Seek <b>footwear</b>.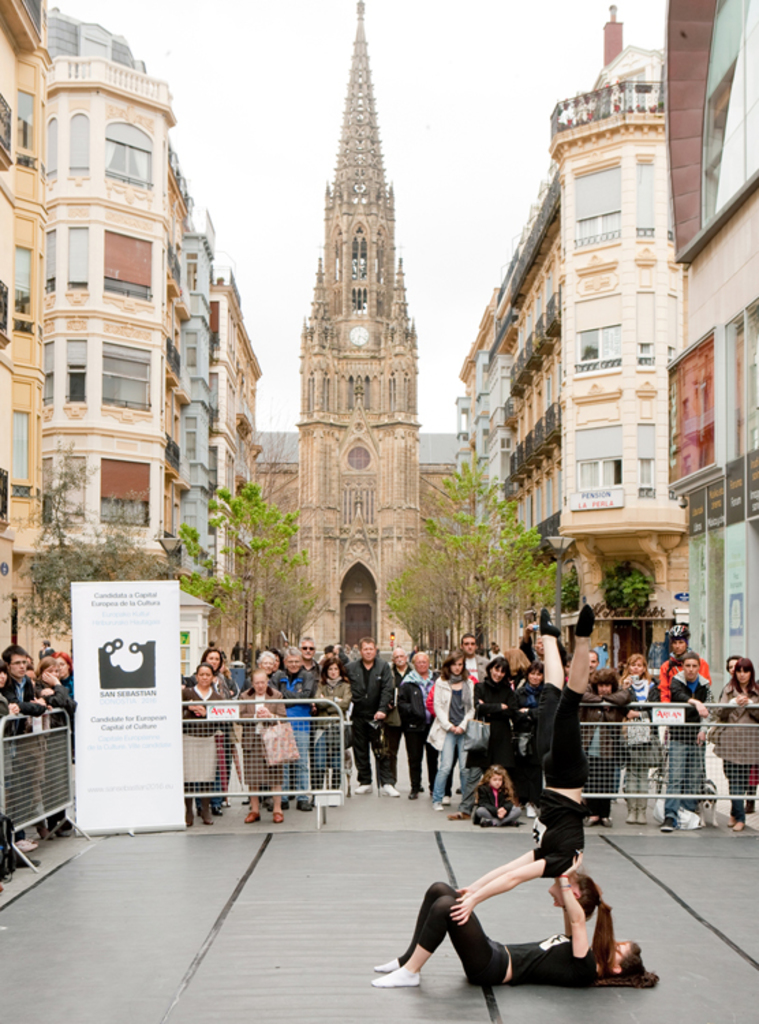
<region>378, 784, 400, 799</region>.
